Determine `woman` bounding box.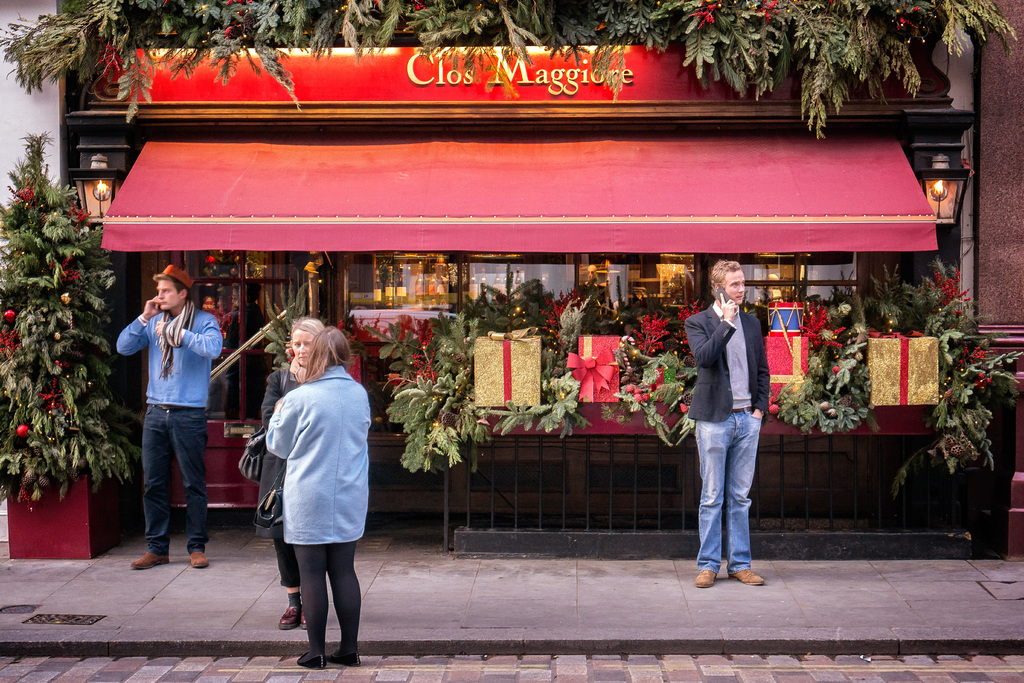
Determined: box(254, 317, 325, 634).
